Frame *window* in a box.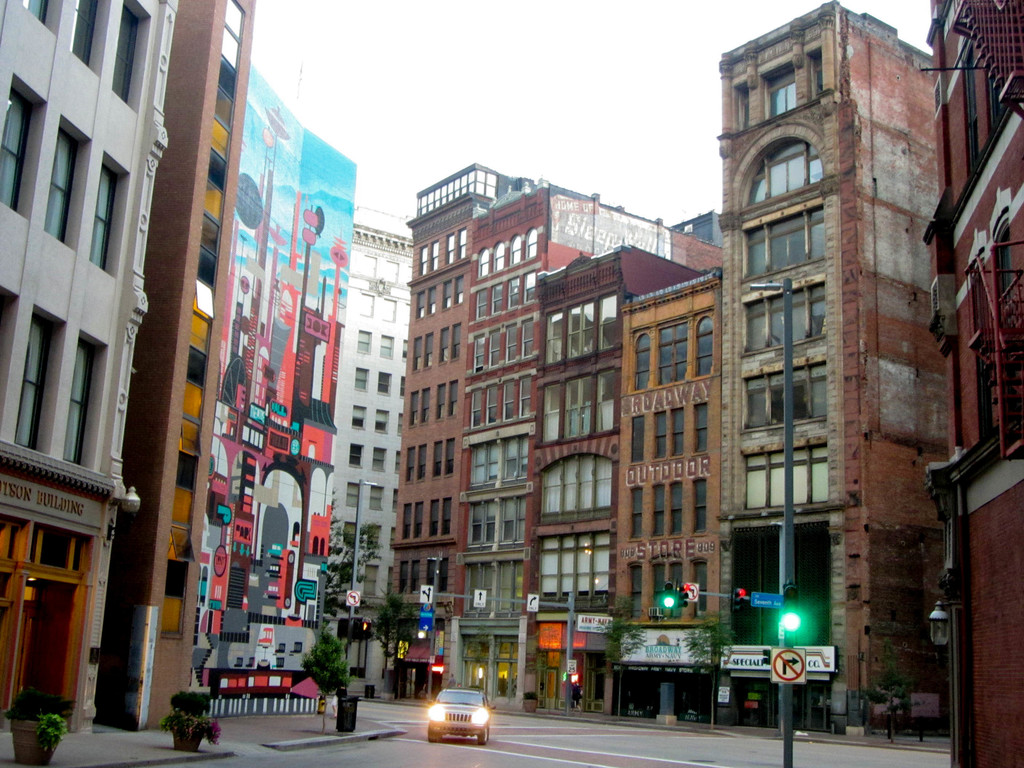
select_region(423, 330, 433, 369).
